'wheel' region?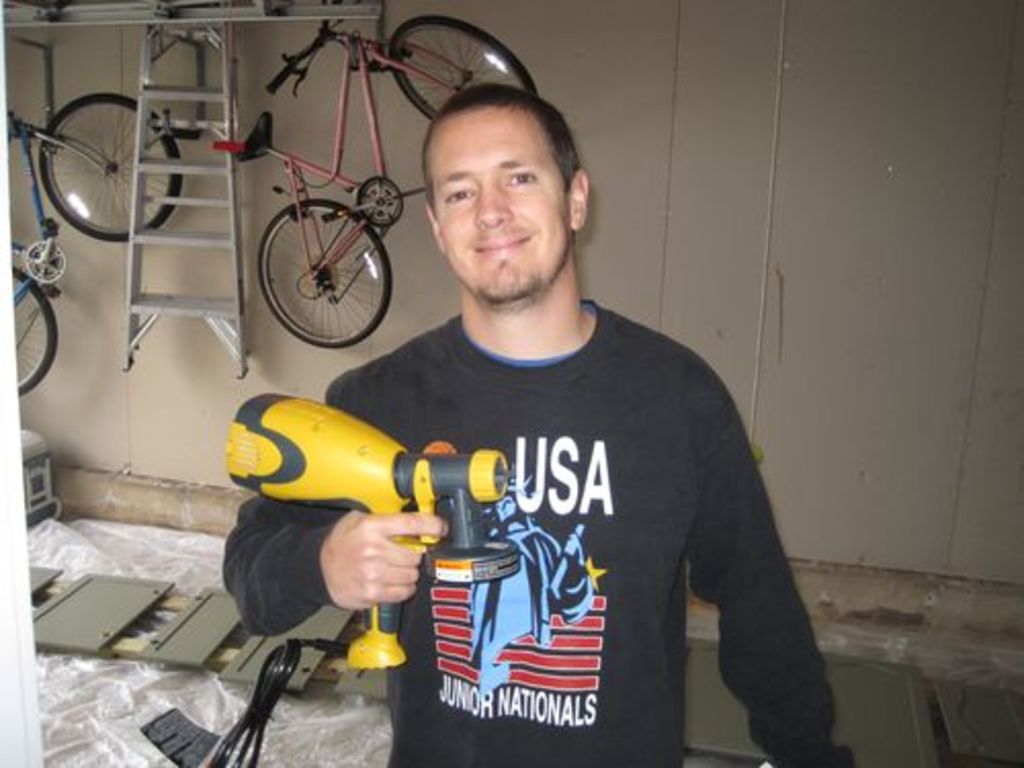
bbox(10, 268, 57, 395)
